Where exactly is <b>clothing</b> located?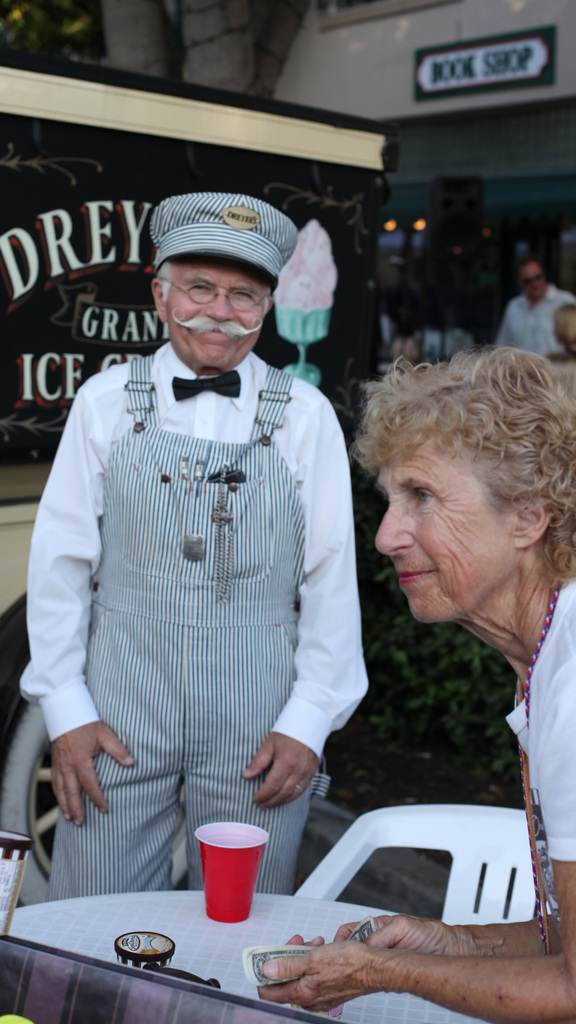
Its bounding box is pyautogui.locateOnScreen(508, 579, 575, 861).
